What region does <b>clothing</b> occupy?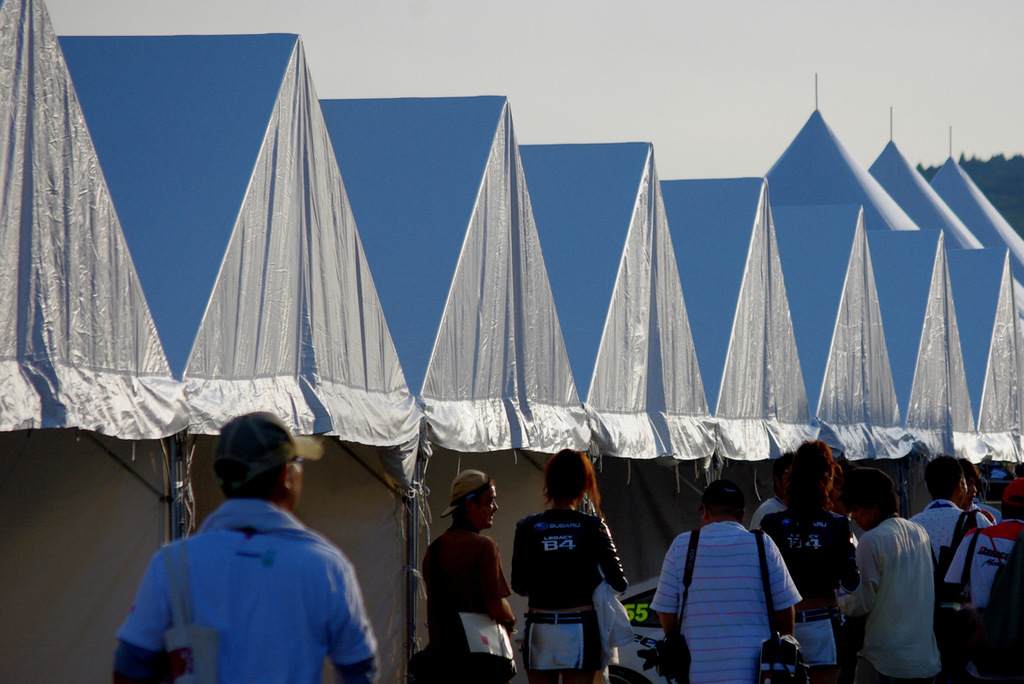
(427,521,513,682).
